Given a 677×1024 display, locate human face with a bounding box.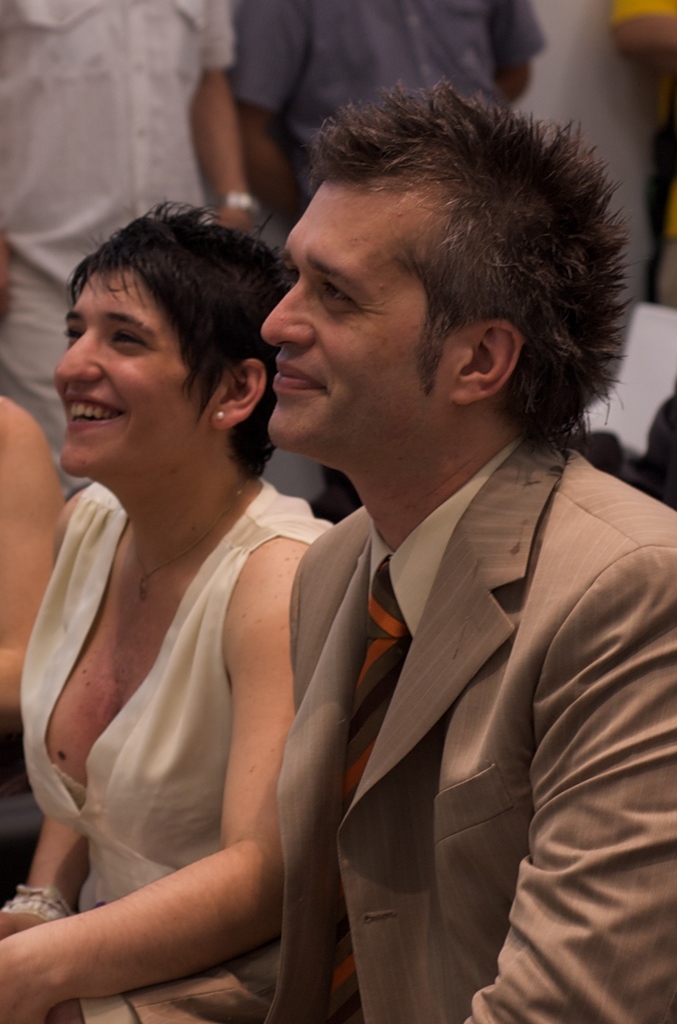
Located: select_region(260, 180, 451, 456).
